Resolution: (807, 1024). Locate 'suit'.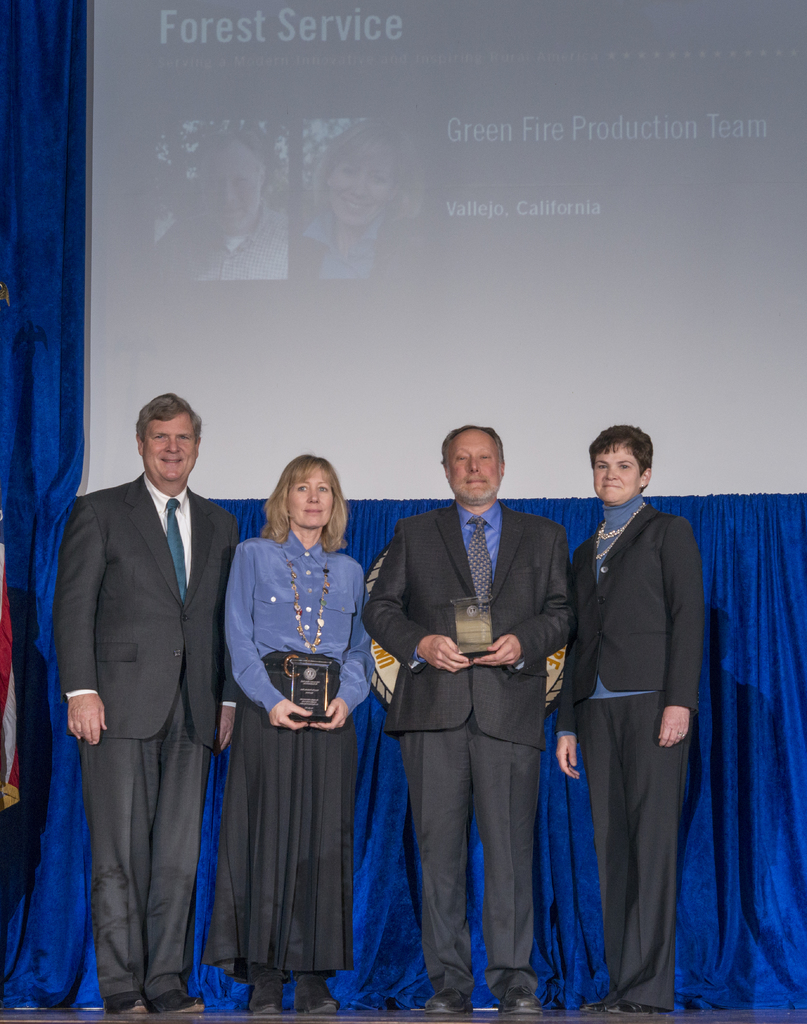
region(357, 495, 579, 994).
